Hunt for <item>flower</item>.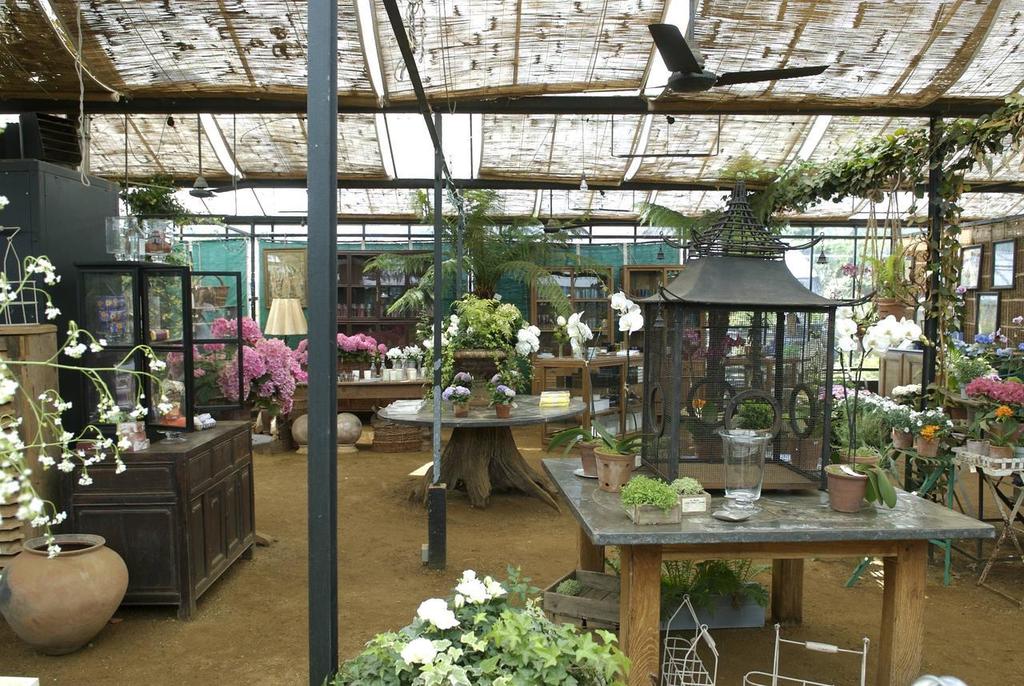
Hunted down at [838, 261, 872, 281].
